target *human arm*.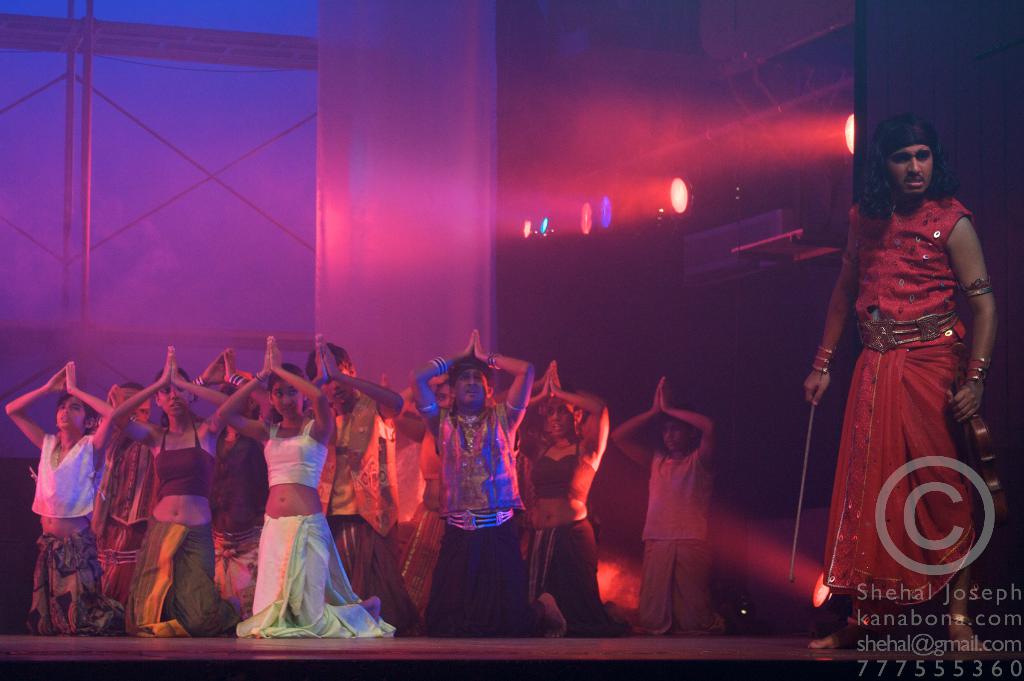
Target region: (414, 326, 475, 432).
